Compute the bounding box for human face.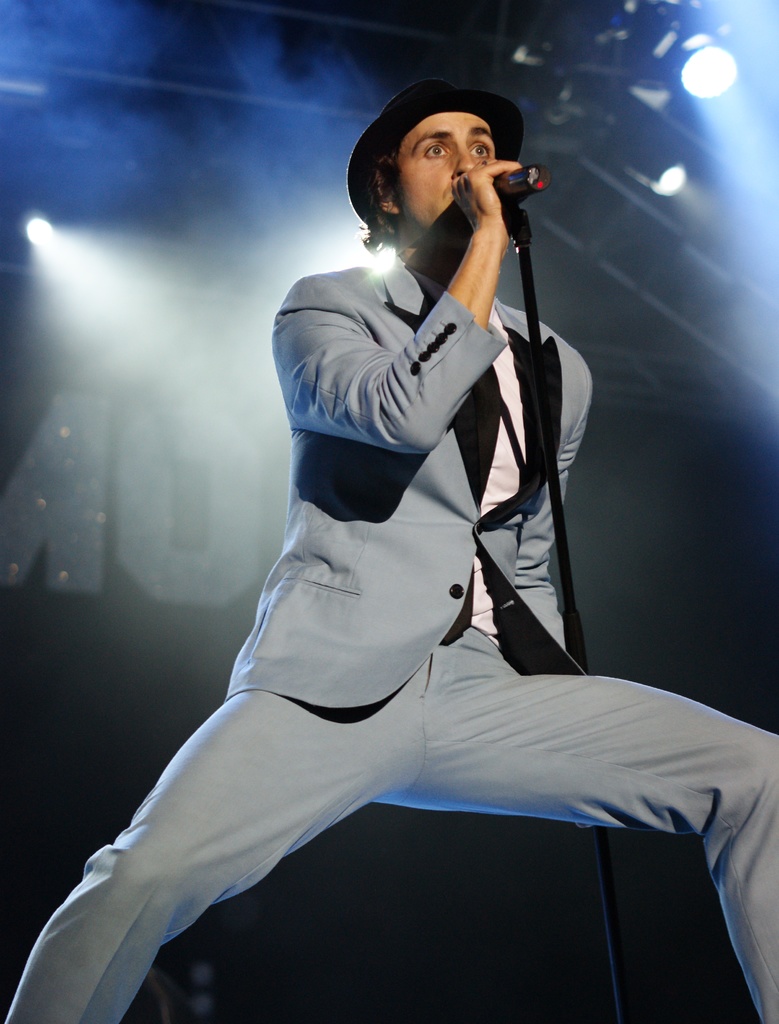
[x1=400, y1=112, x2=496, y2=247].
